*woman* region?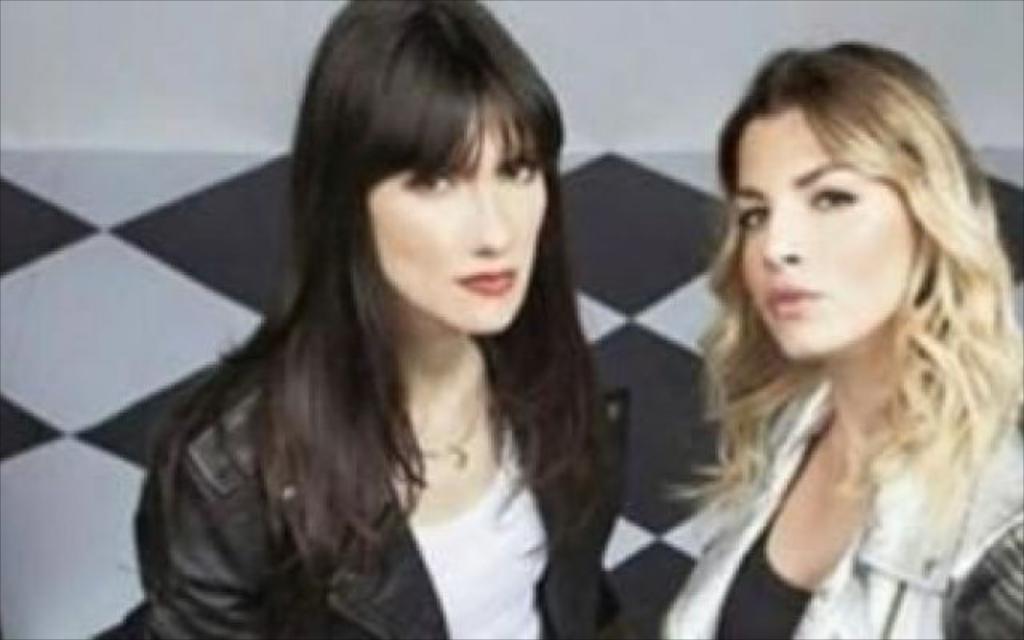
(x1=566, y1=59, x2=1018, y2=621)
